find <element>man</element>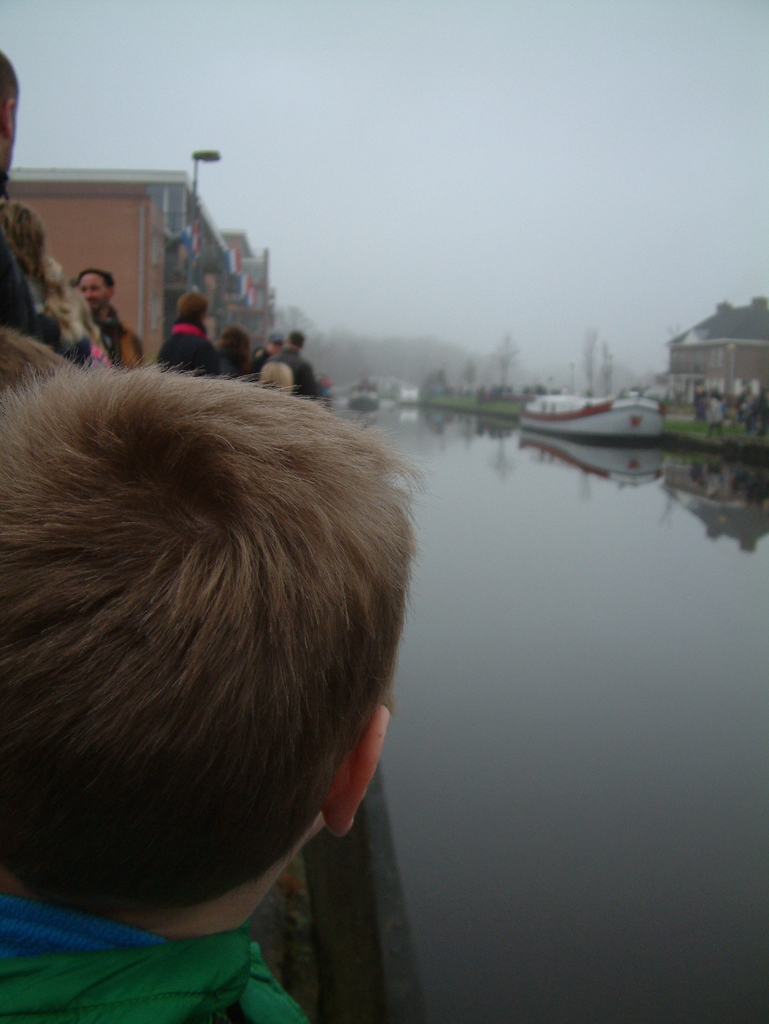
box(78, 264, 141, 374)
